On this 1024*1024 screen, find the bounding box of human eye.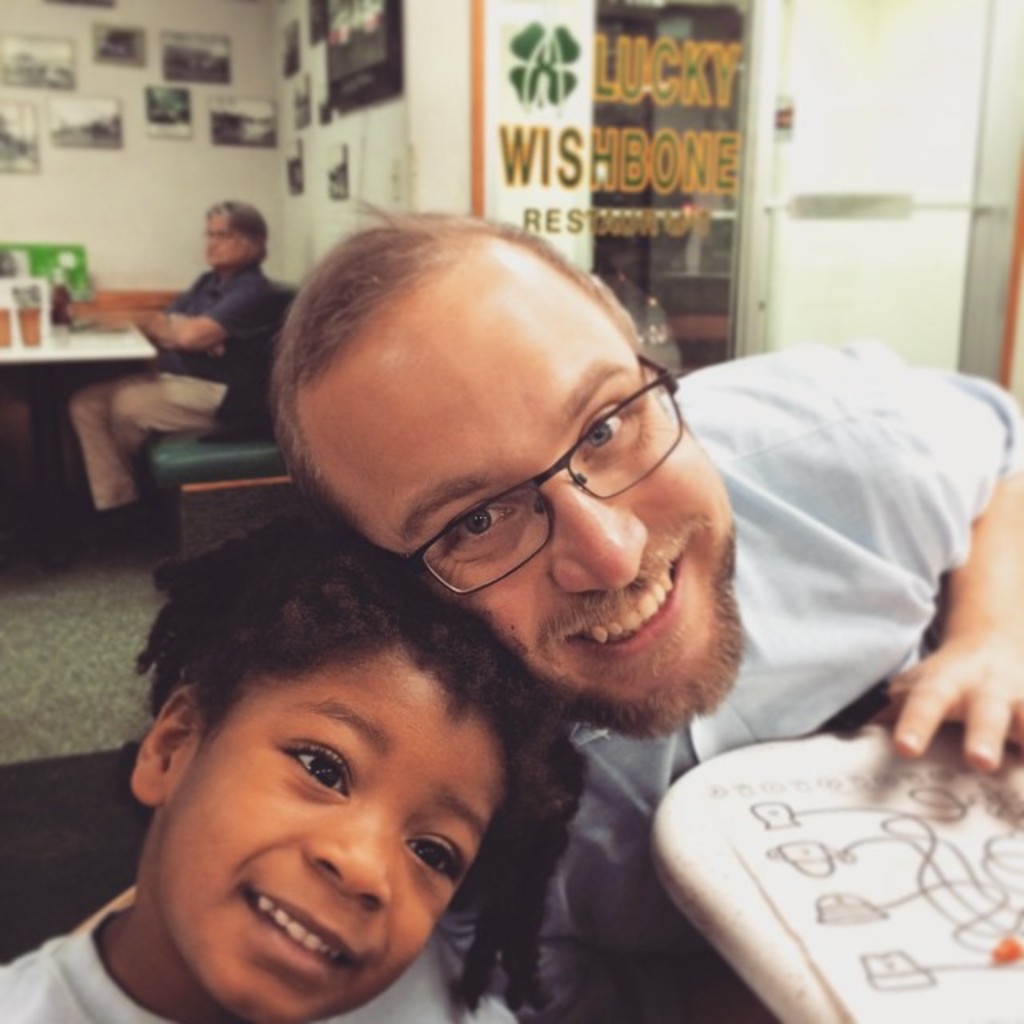
Bounding box: {"x1": 406, "y1": 830, "x2": 464, "y2": 882}.
